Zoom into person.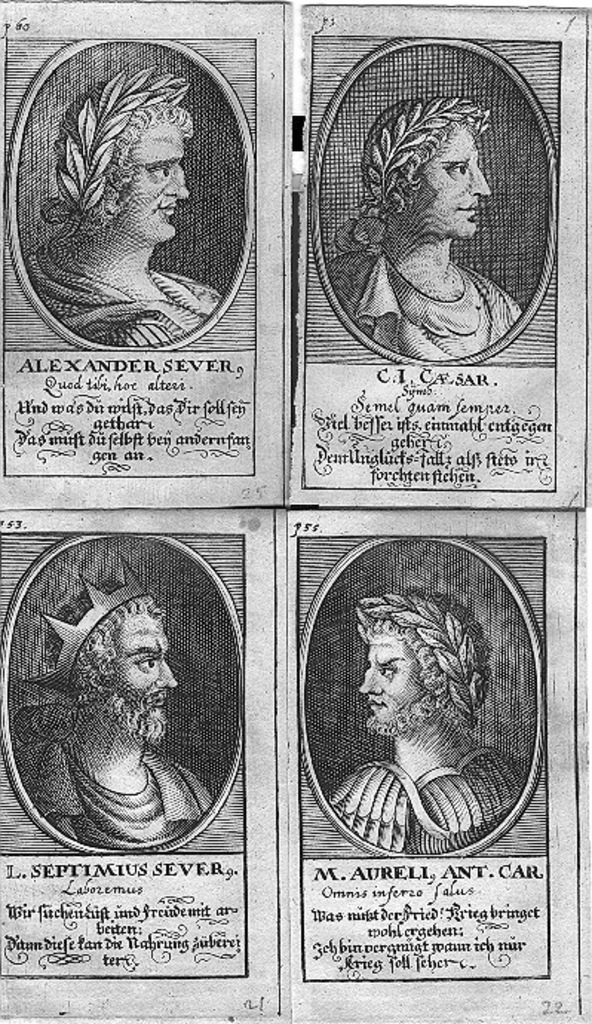
Zoom target: box(325, 595, 528, 859).
